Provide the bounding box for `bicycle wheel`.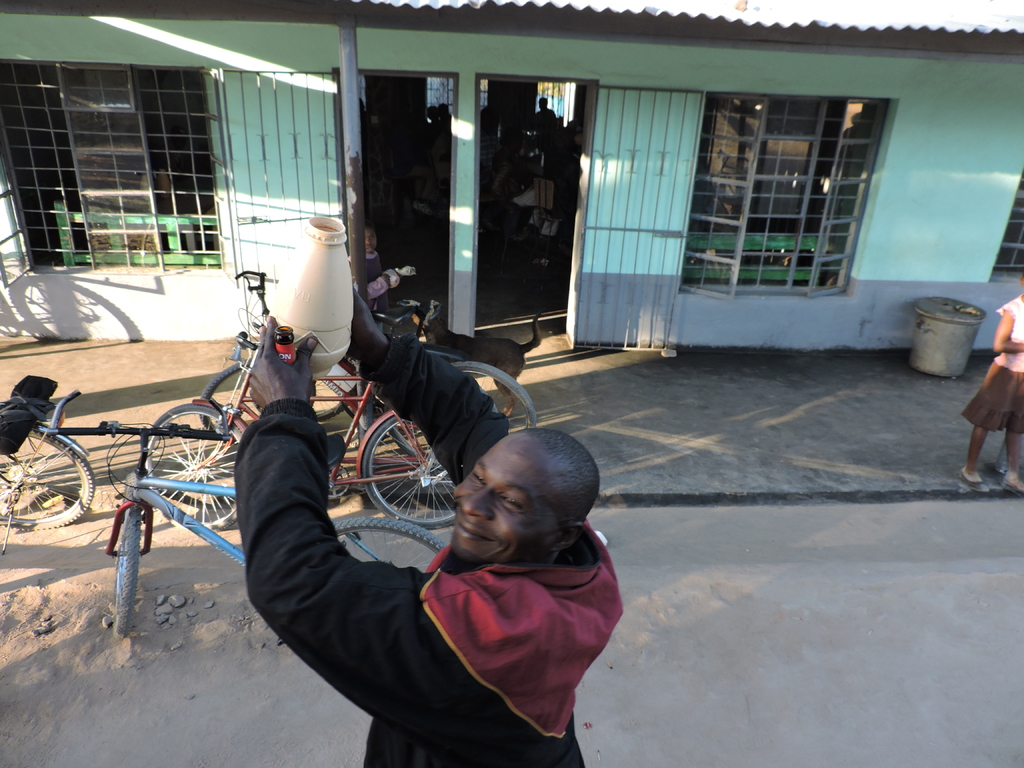
[334, 516, 452, 579].
